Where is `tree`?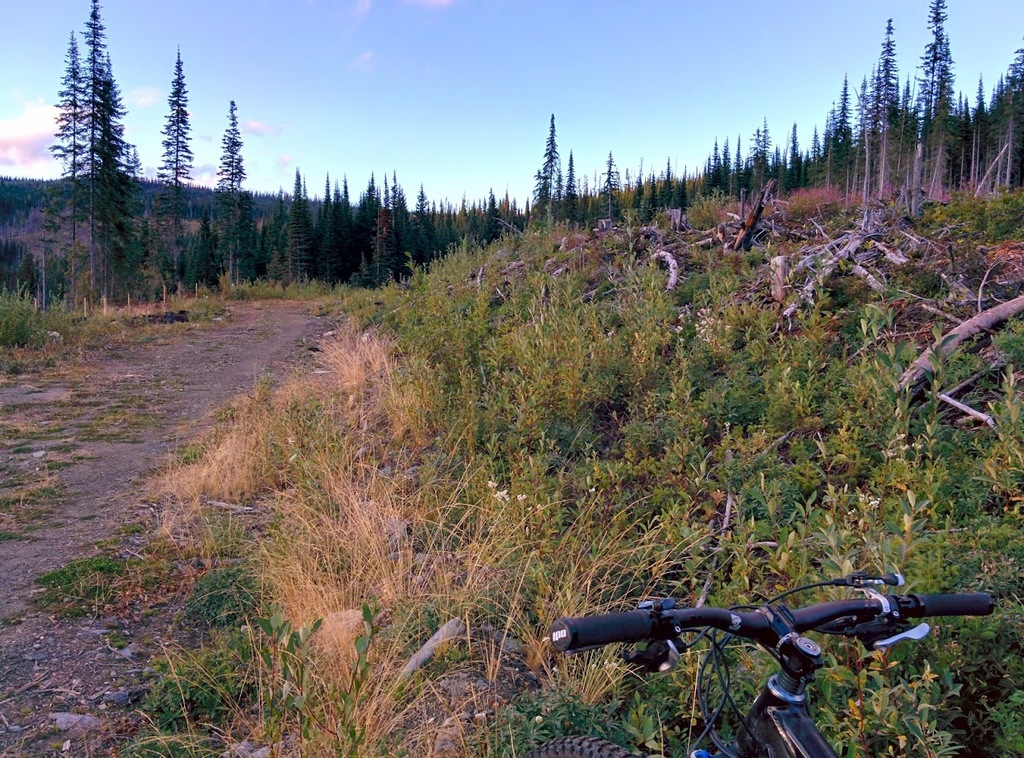
region(903, 0, 955, 196).
